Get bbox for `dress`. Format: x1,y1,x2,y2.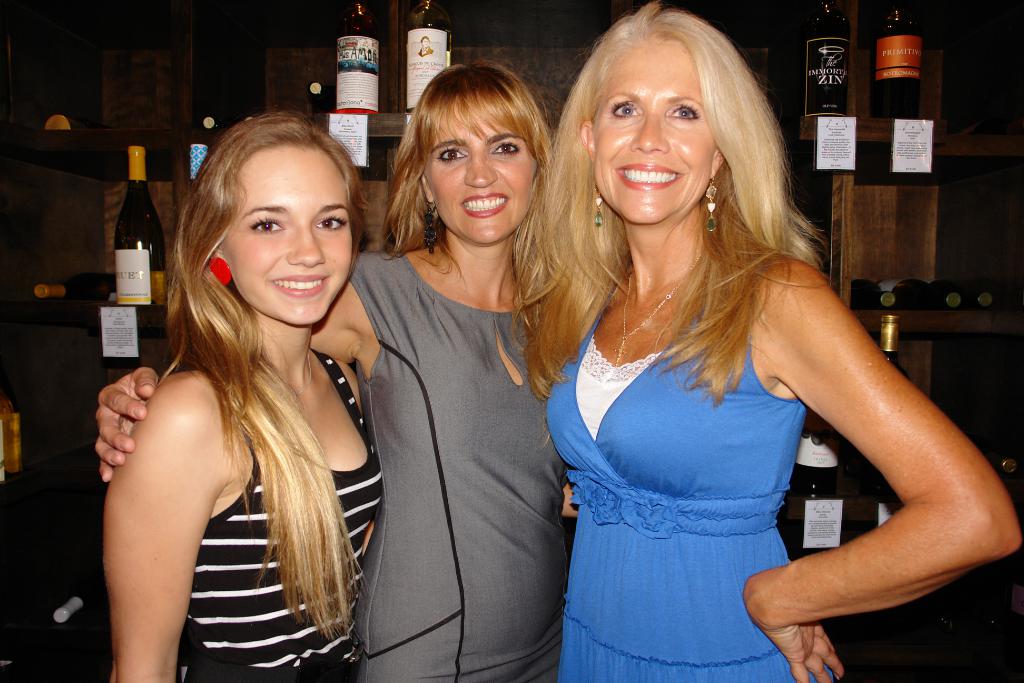
549,210,881,661.
